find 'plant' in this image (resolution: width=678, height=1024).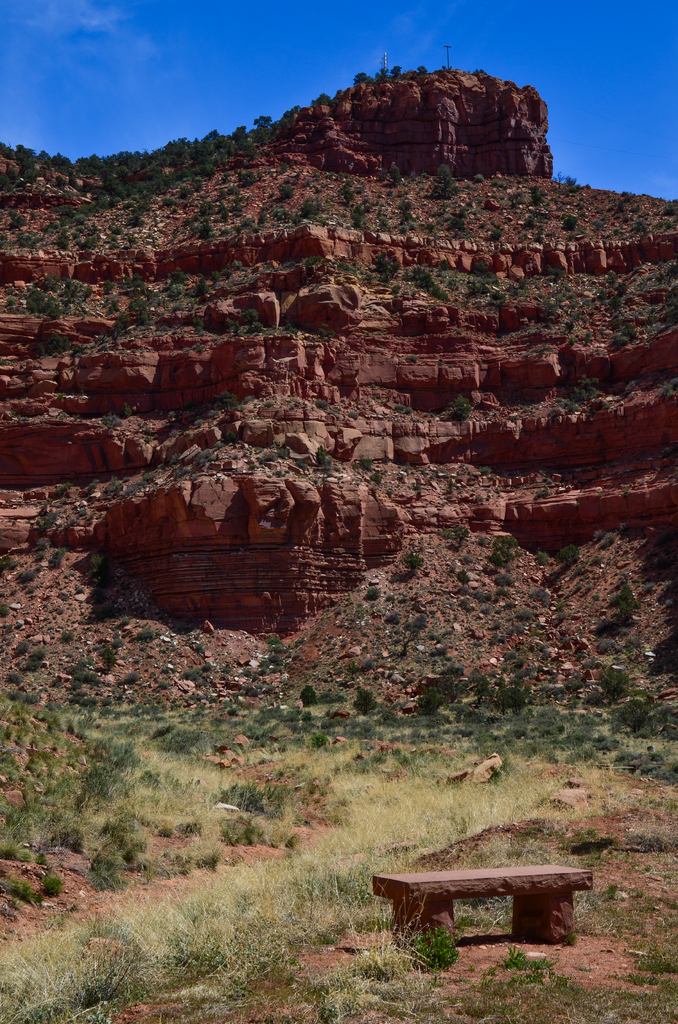
select_region(106, 478, 113, 490).
